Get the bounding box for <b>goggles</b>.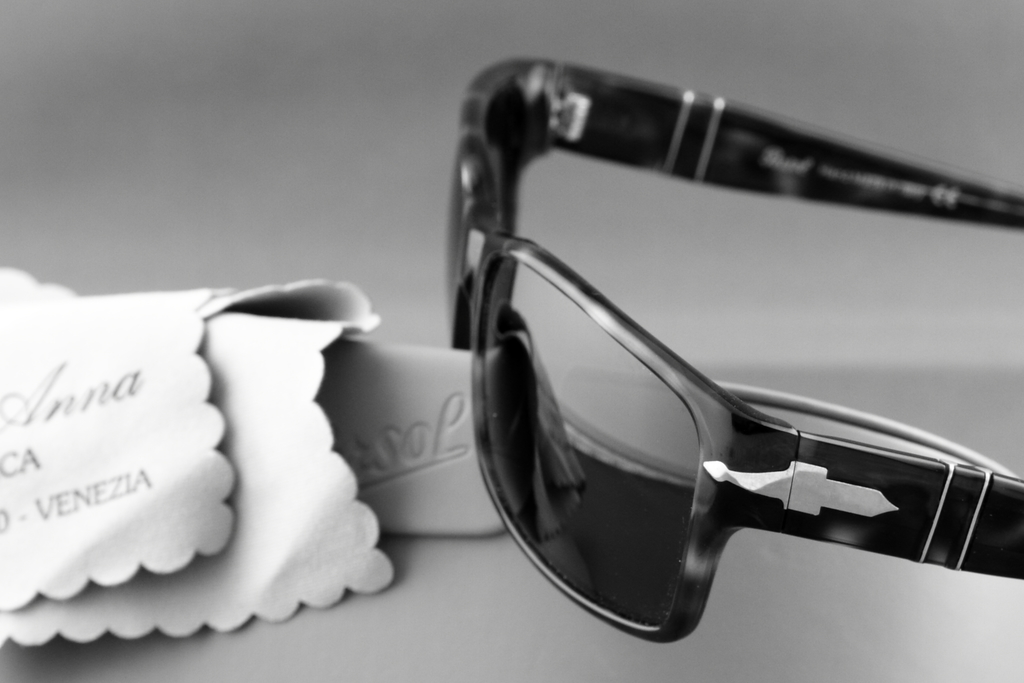
(433,44,1002,672).
